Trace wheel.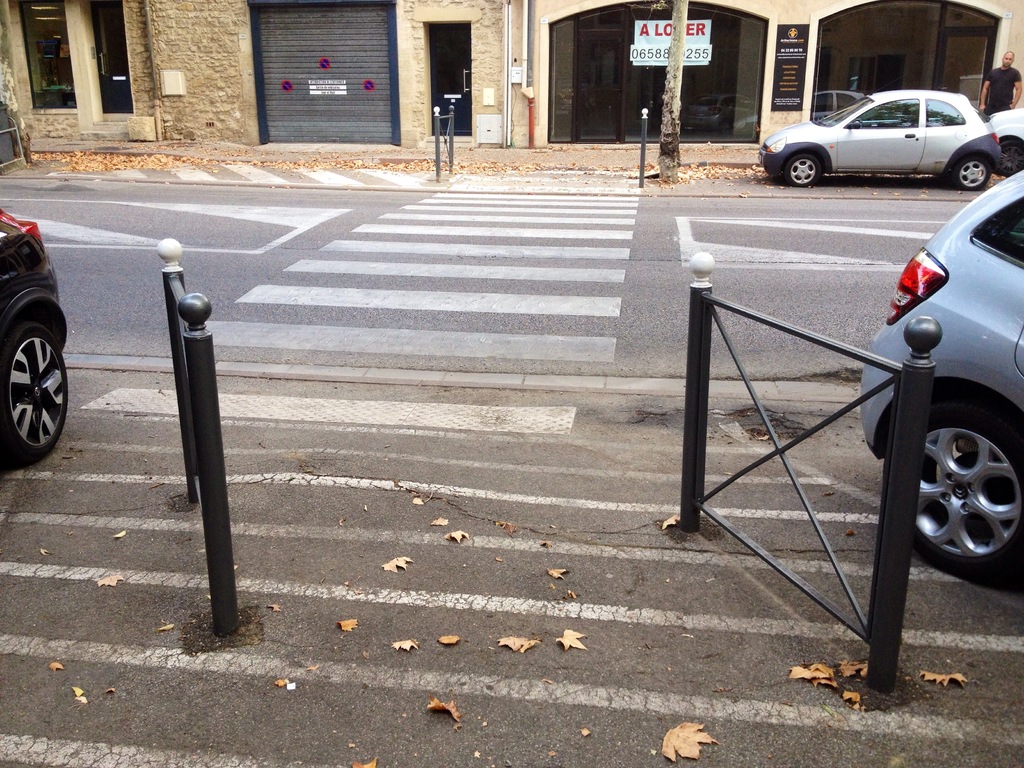
Traced to [left=898, top=384, right=1019, bottom=605].
